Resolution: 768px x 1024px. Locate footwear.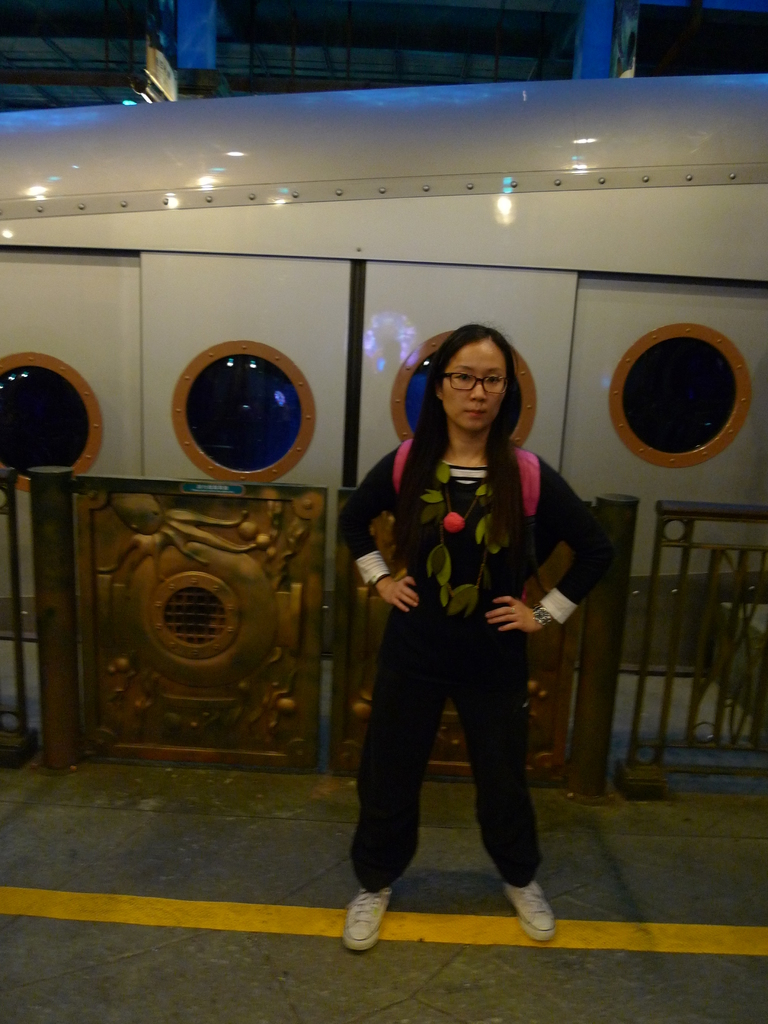
x1=344 y1=886 x2=389 y2=951.
